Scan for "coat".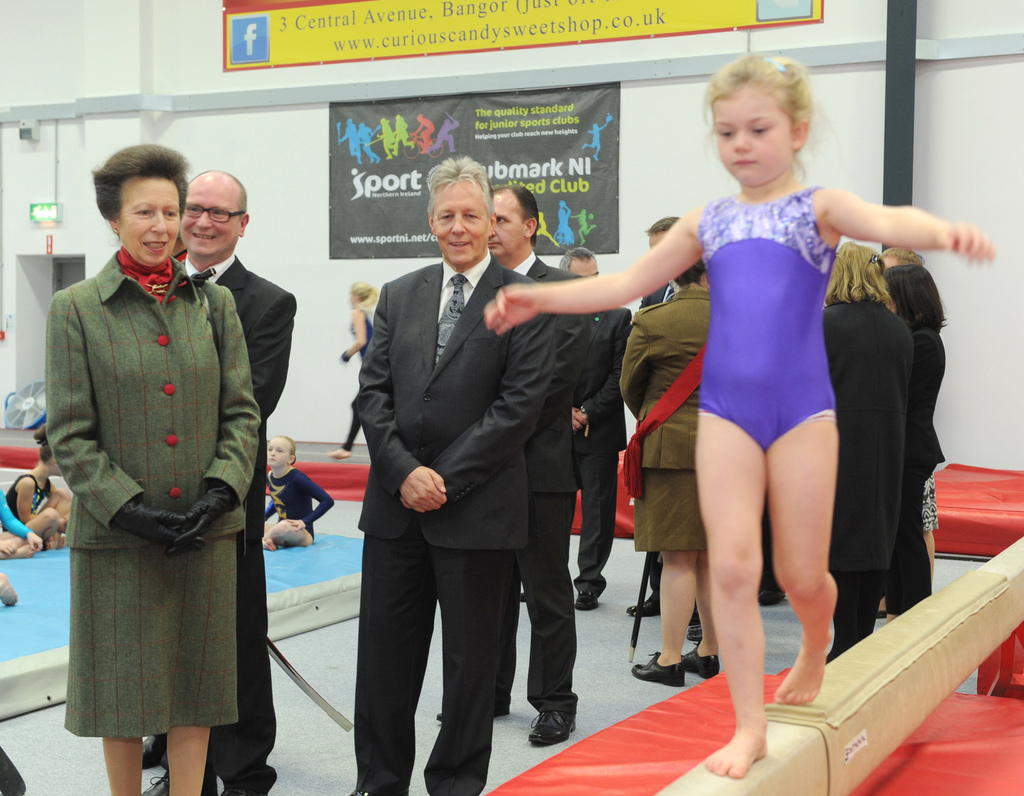
Scan result: BBox(613, 277, 712, 480).
